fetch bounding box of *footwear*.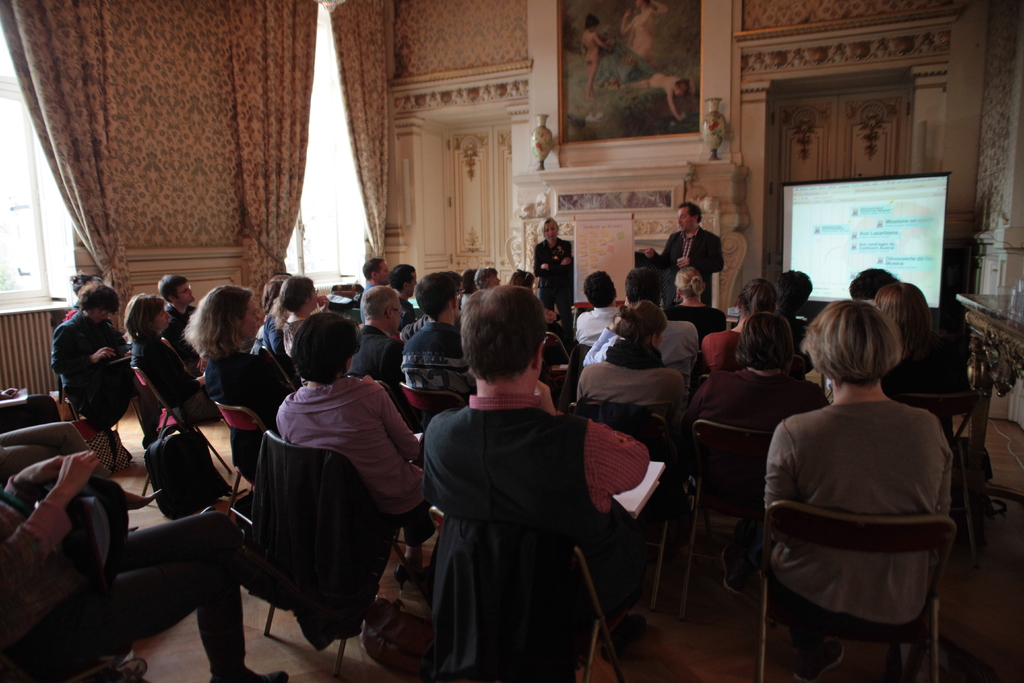
Bbox: bbox=[600, 609, 650, 663].
